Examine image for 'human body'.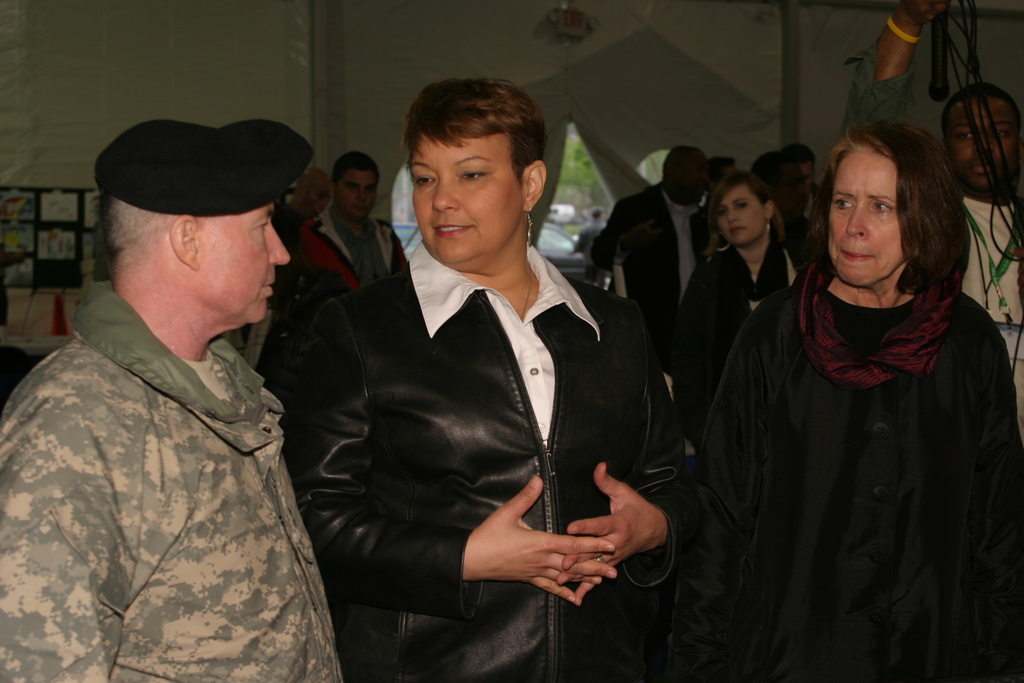
Examination result: rect(0, 113, 344, 682).
